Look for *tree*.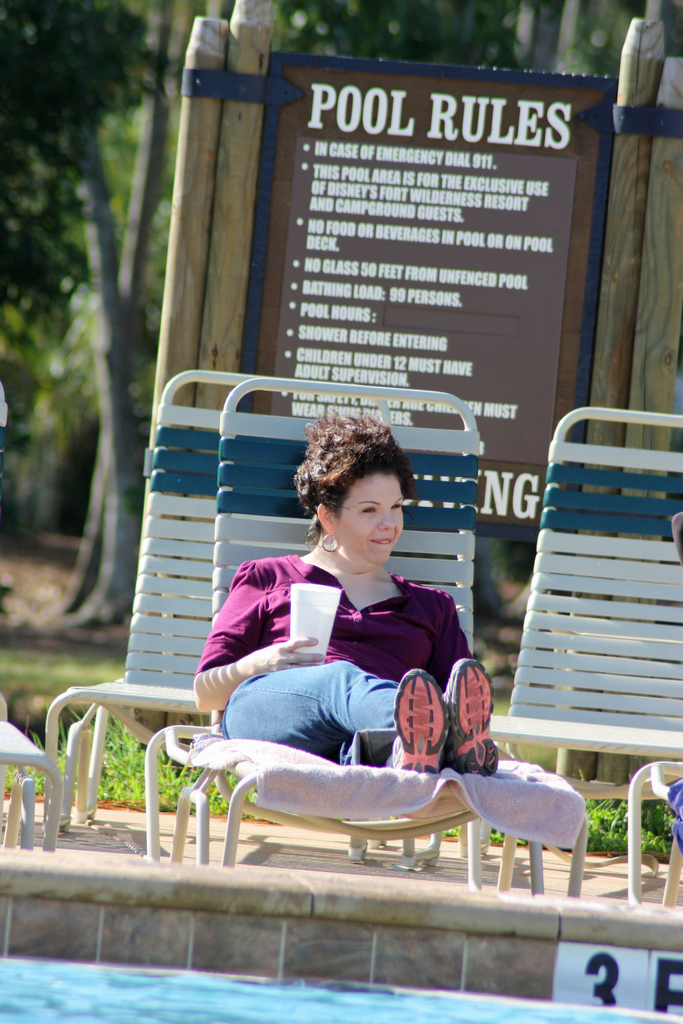
Found: {"left": 272, "top": 0, "right": 554, "bottom": 92}.
